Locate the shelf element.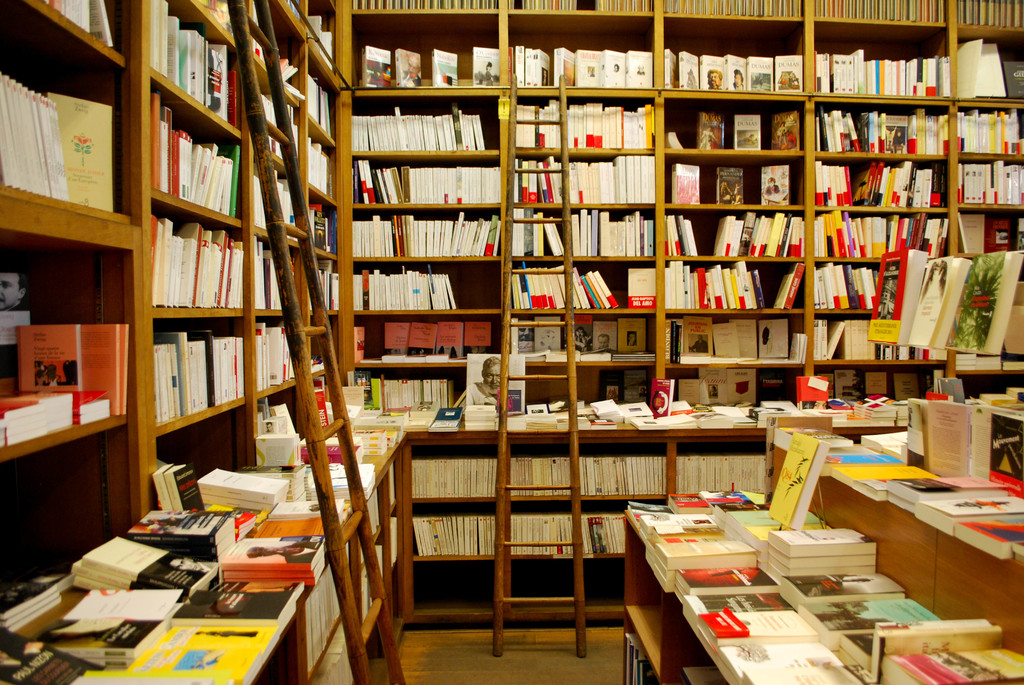
Element bbox: select_region(355, 10, 503, 88).
